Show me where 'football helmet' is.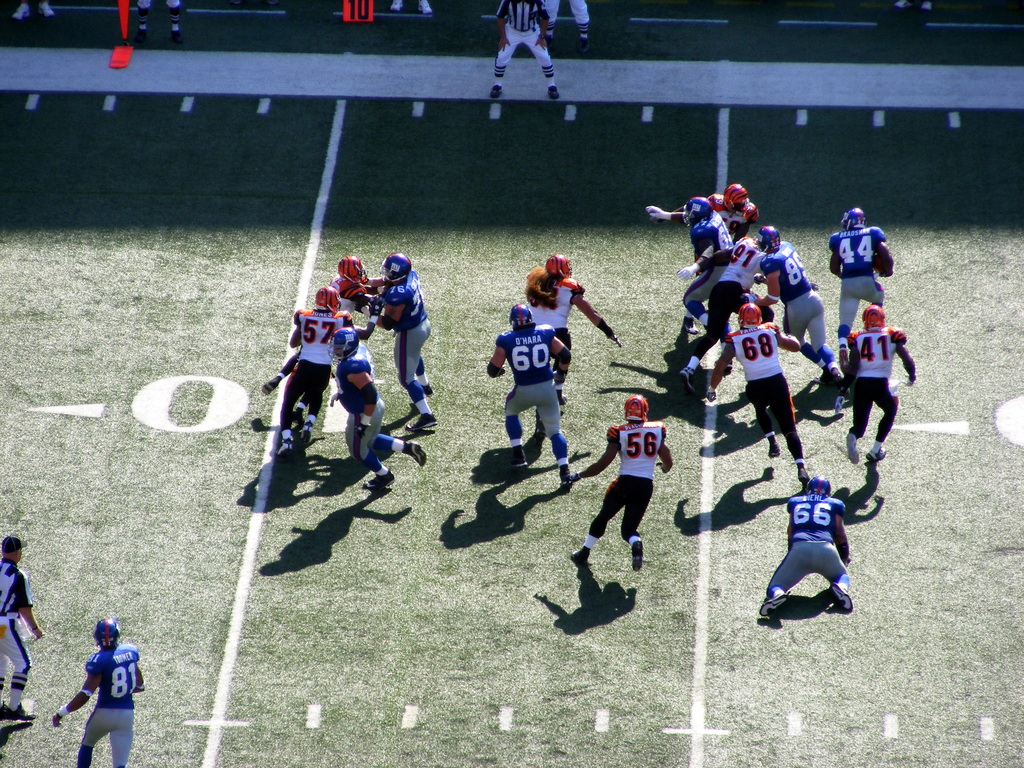
'football helmet' is at 624/398/652/428.
